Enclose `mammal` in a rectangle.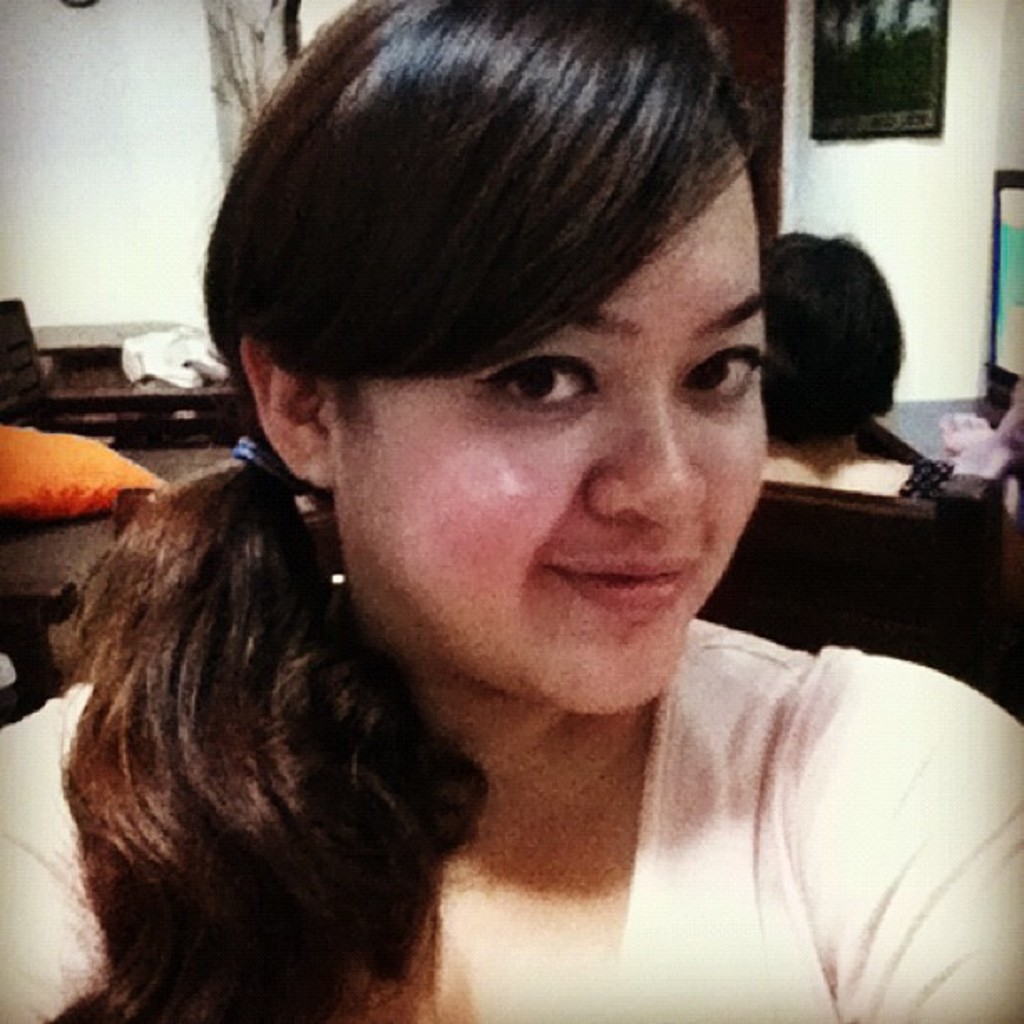
<box>0,0,1017,1023</box>.
